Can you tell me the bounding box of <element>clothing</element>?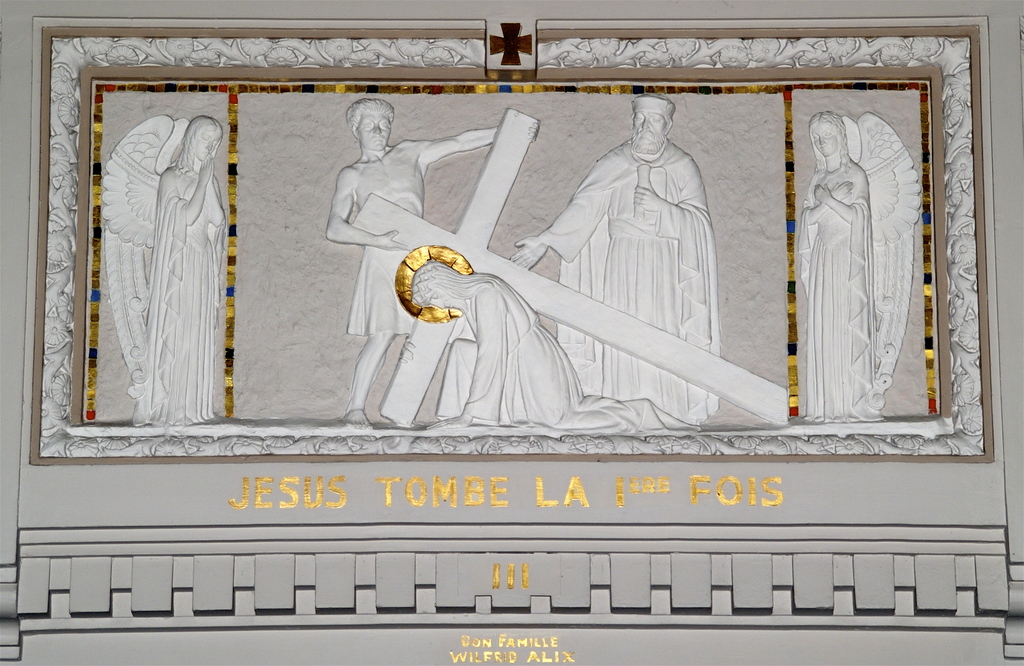
box(796, 160, 886, 425).
